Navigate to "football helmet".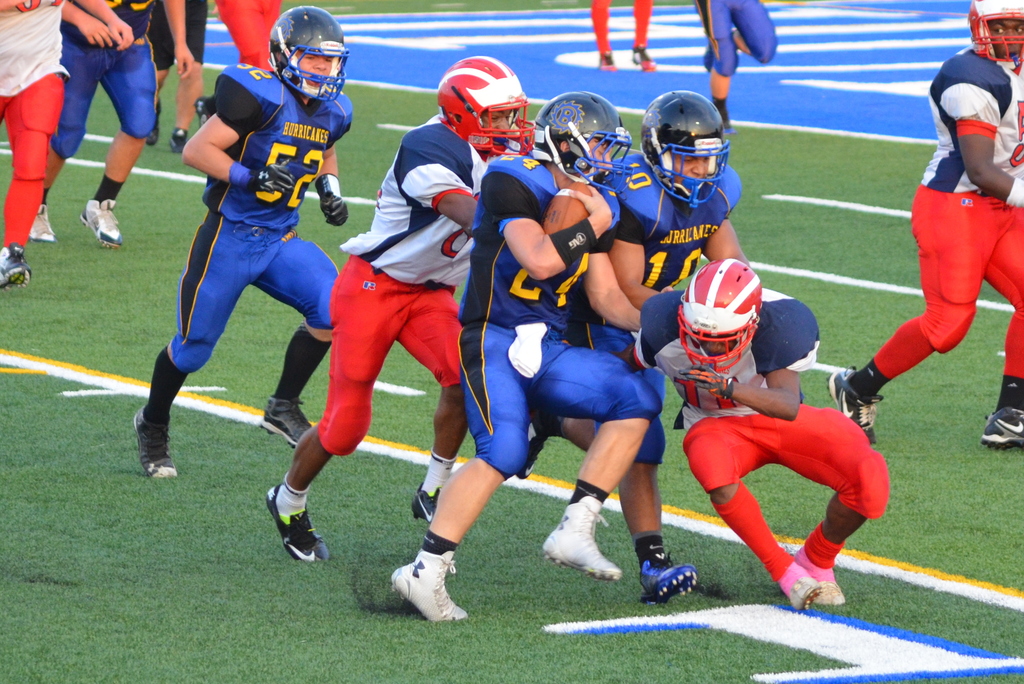
Navigation target: box(961, 0, 1023, 79).
